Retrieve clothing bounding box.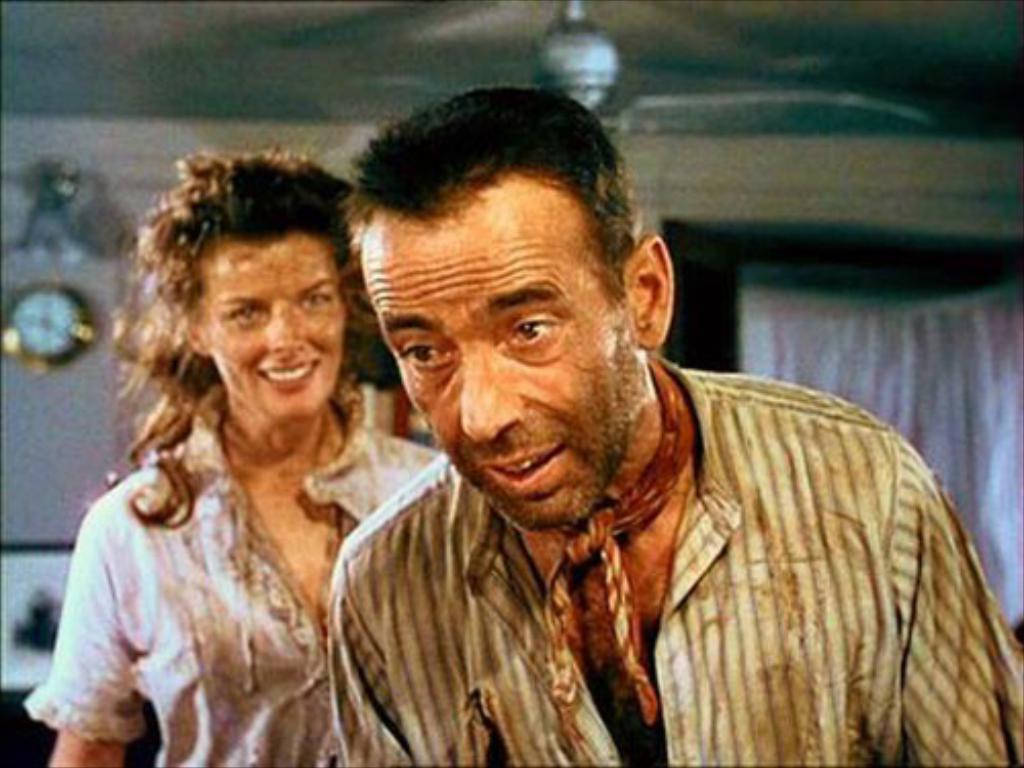
Bounding box: pyautogui.locateOnScreen(27, 332, 426, 756).
